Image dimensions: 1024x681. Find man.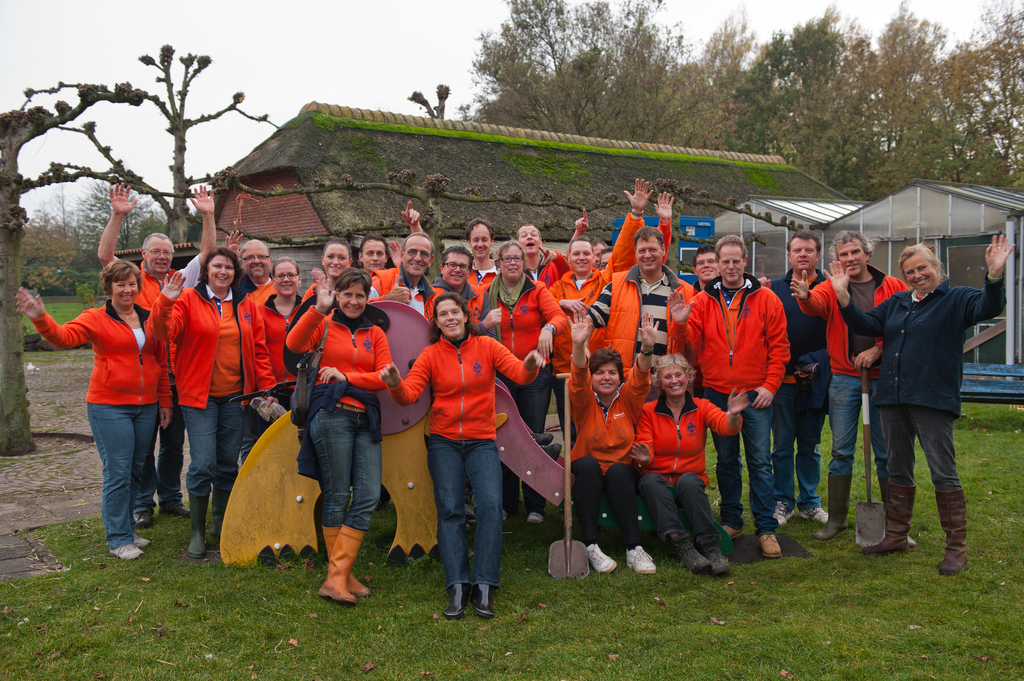
l=669, t=236, r=794, b=561.
